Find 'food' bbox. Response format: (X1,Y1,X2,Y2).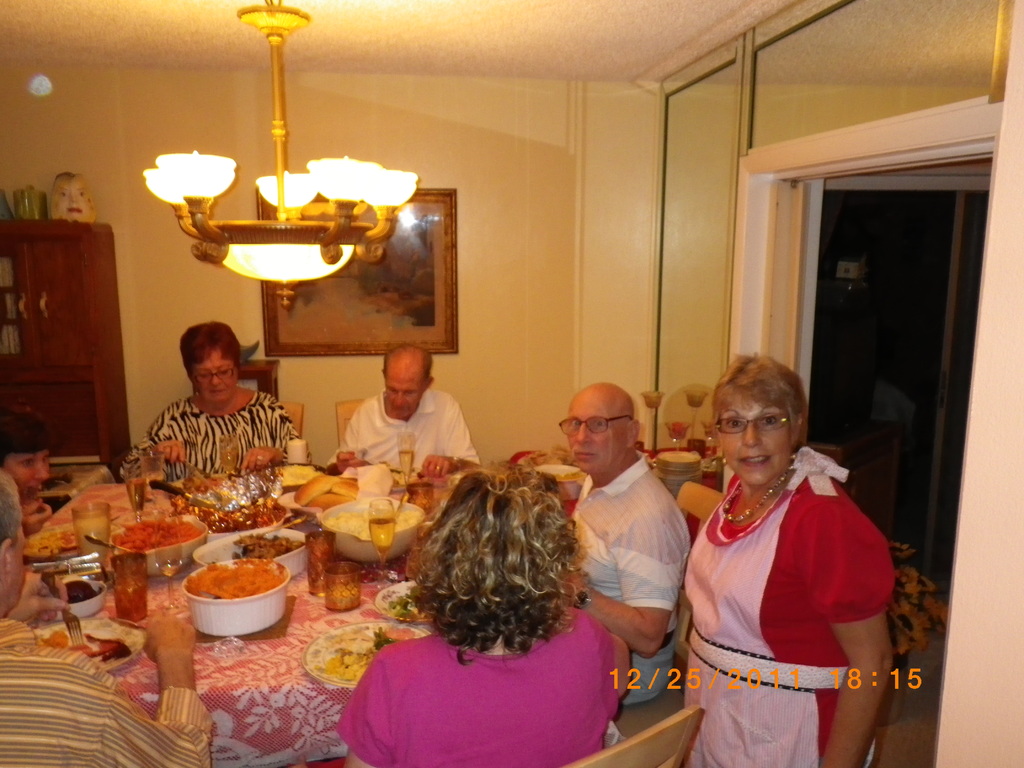
(180,543,300,618).
